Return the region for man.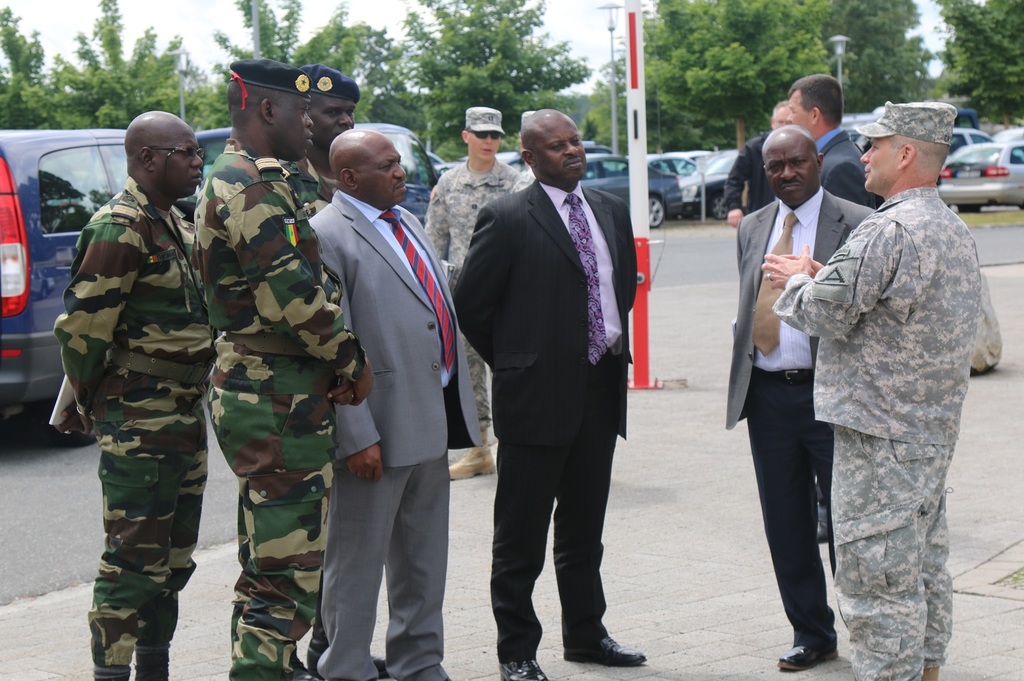
<bbox>308, 124, 459, 680</bbox>.
